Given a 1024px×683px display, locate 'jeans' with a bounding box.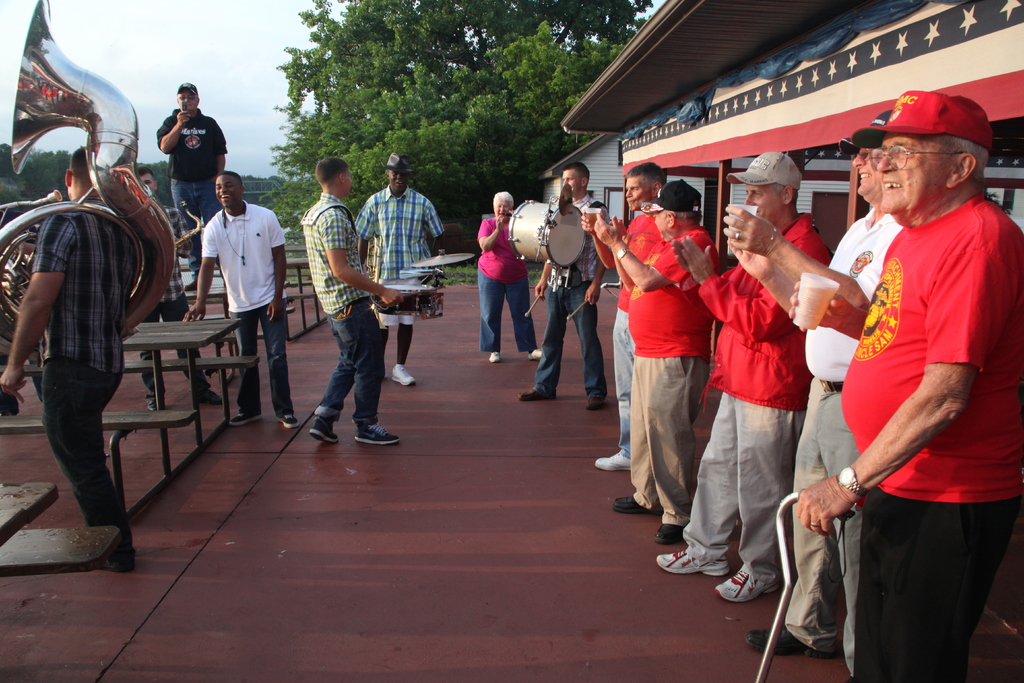
Located: 39 360 124 532.
